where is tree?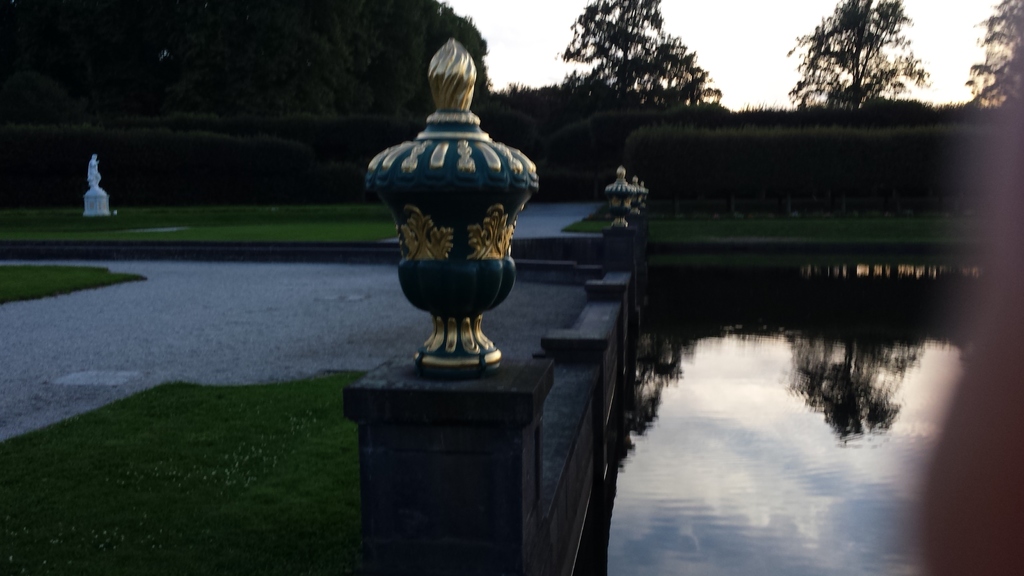
<bbox>960, 0, 1023, 109</bbox>.
